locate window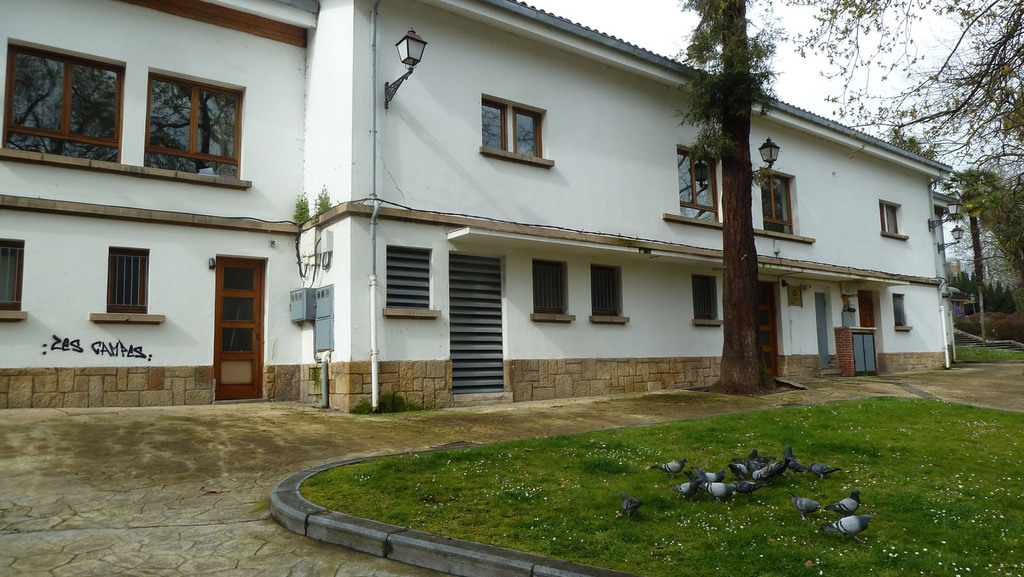
box(699, 277, 723, 325)
